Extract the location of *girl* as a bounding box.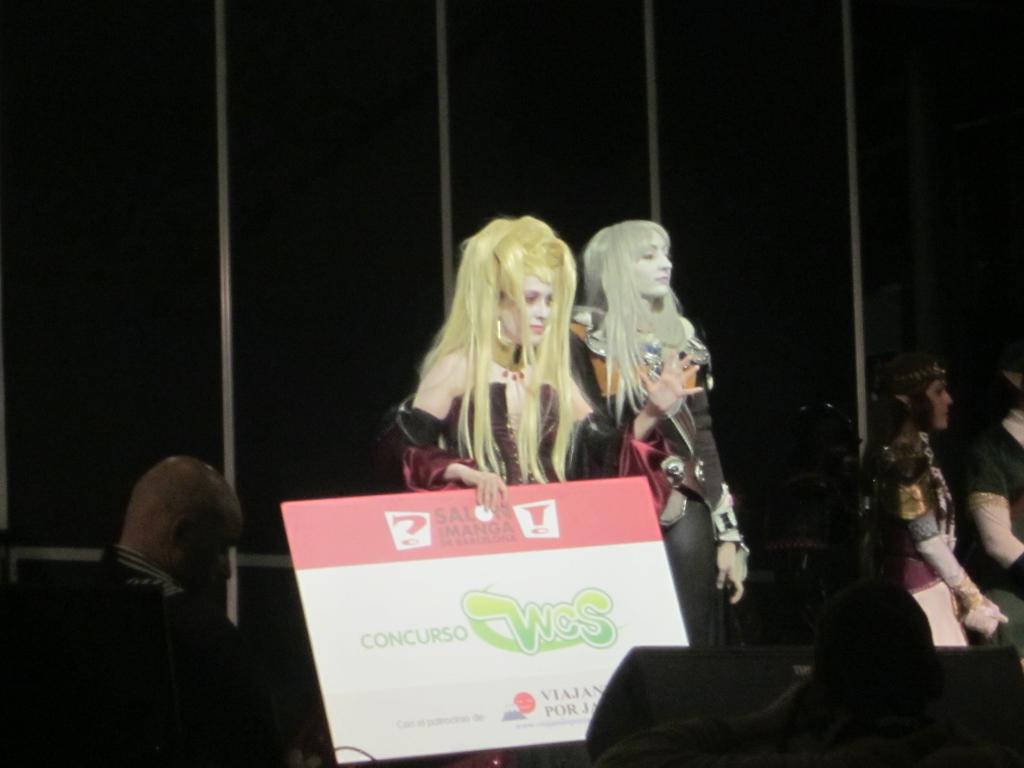
detection(860, 352, 1009, 644).
